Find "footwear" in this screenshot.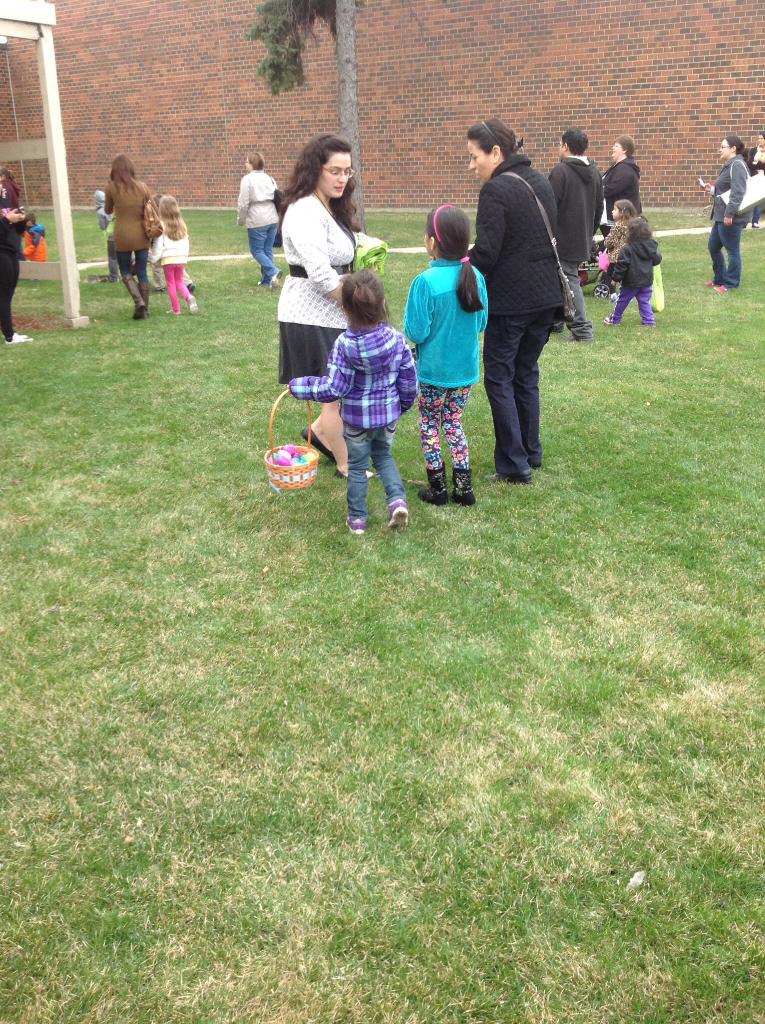
The bounding box for "footwear" is <region>268, 269, 286, 287</region>.
